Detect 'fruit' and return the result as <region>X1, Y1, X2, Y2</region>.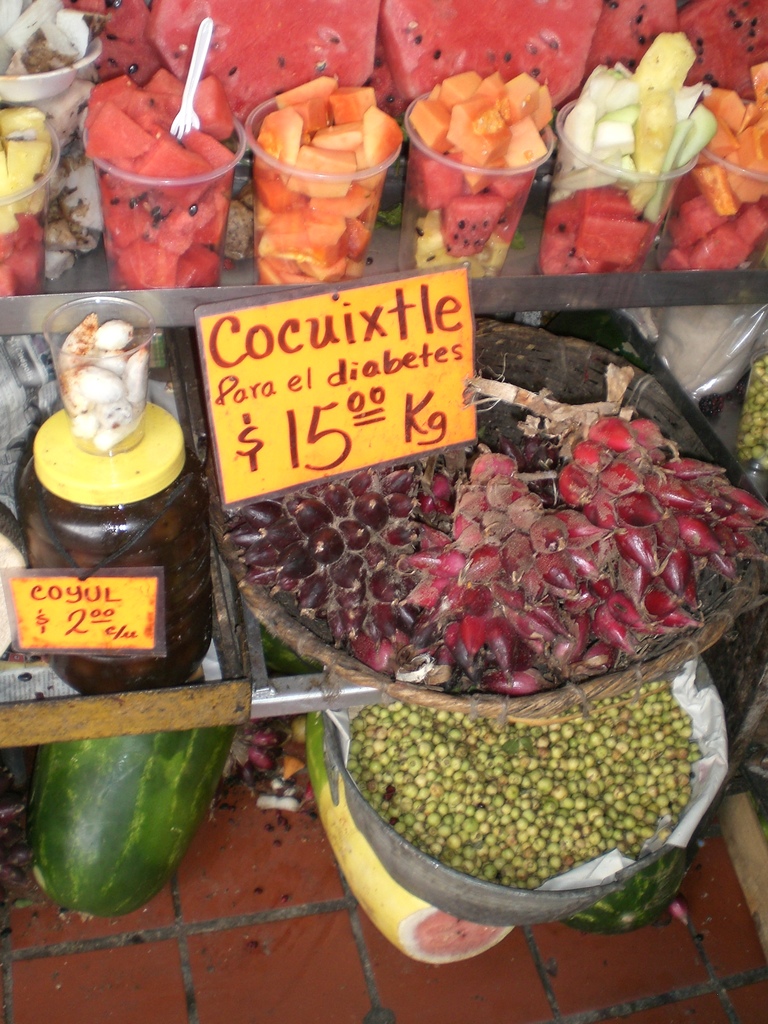
<region>156, 0, 374, 125</region>.
